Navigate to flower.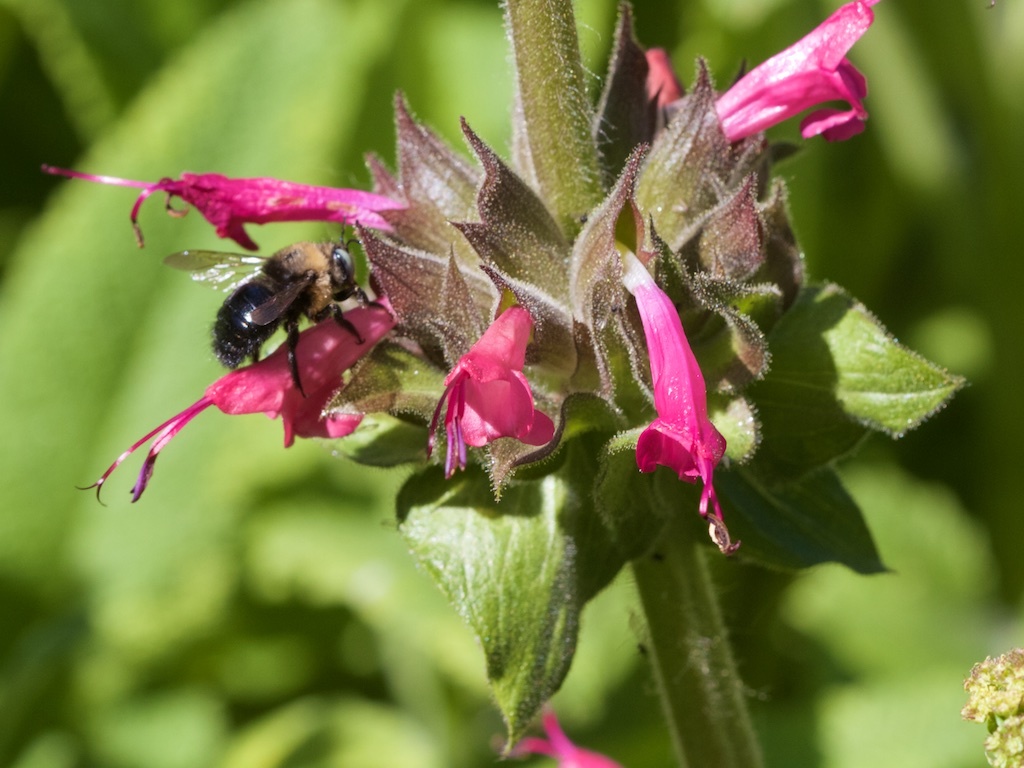
Navigation target: bbox=(41, 157, 405, 253).
